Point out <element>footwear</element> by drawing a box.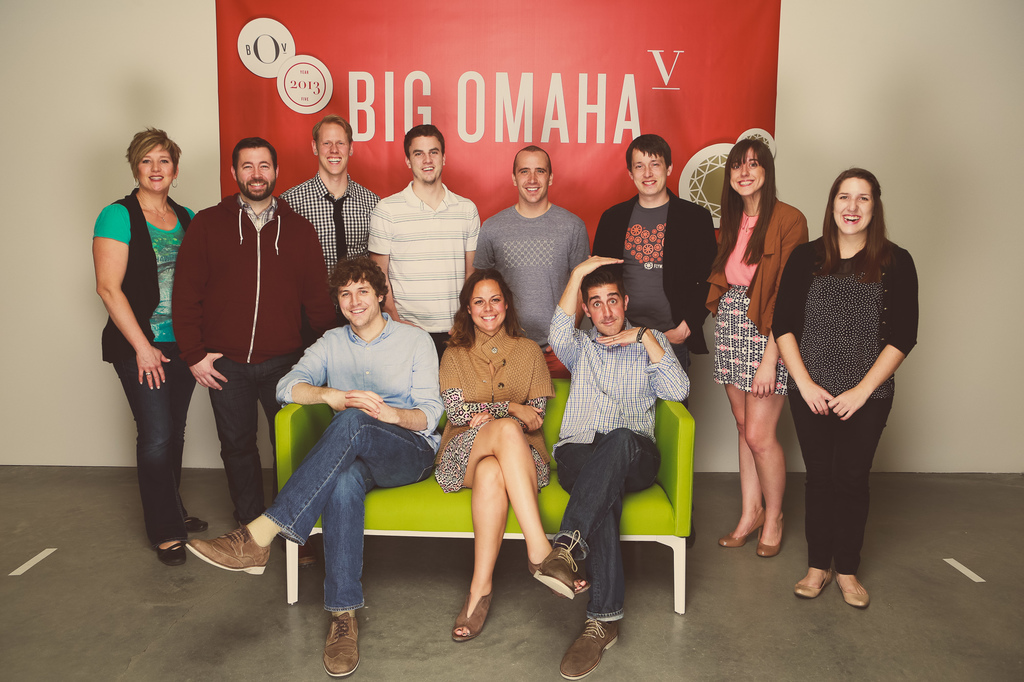
box=[720, 521, 764, 547].
